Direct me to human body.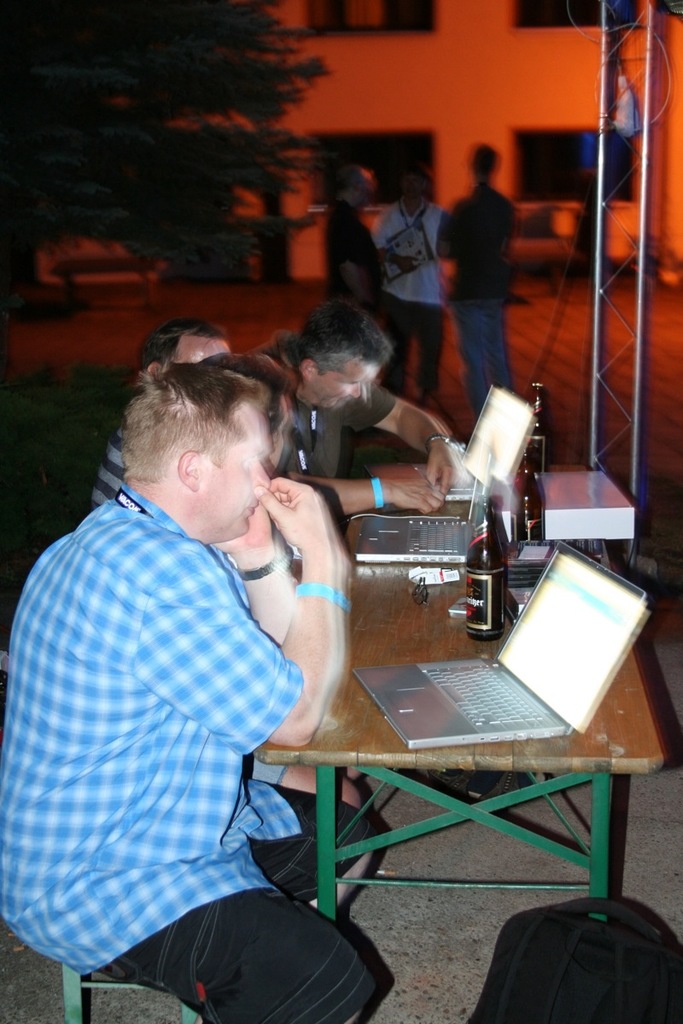
Direction: pyautogui.locateOnScreen(85, 422, 126, 512).
